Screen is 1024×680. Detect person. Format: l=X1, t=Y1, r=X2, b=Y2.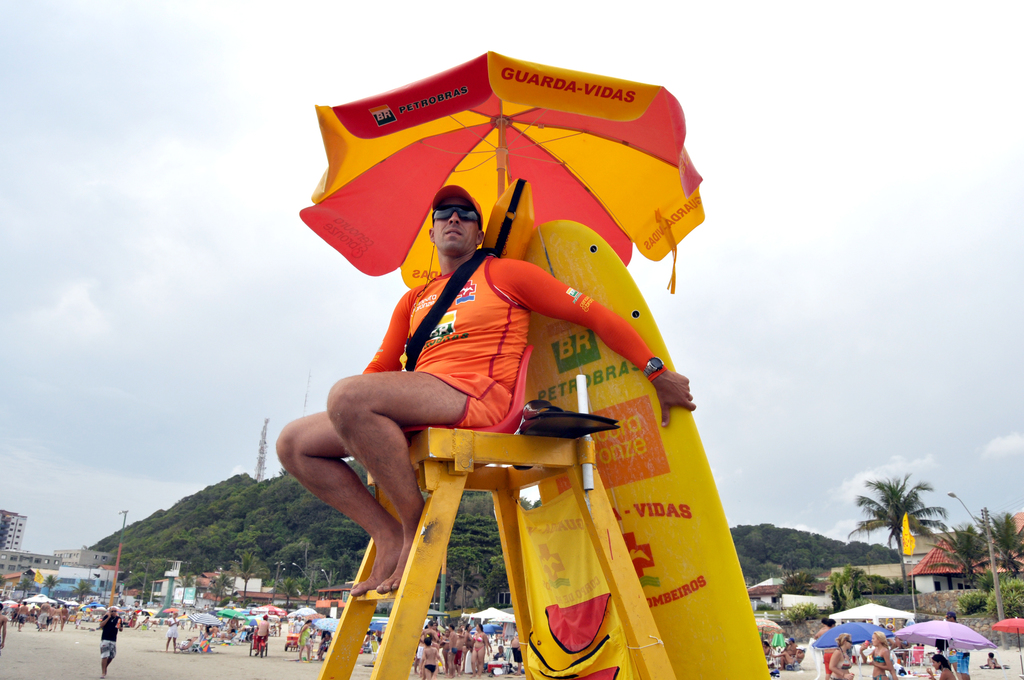
l=926, t=652, r=957, b=679.
